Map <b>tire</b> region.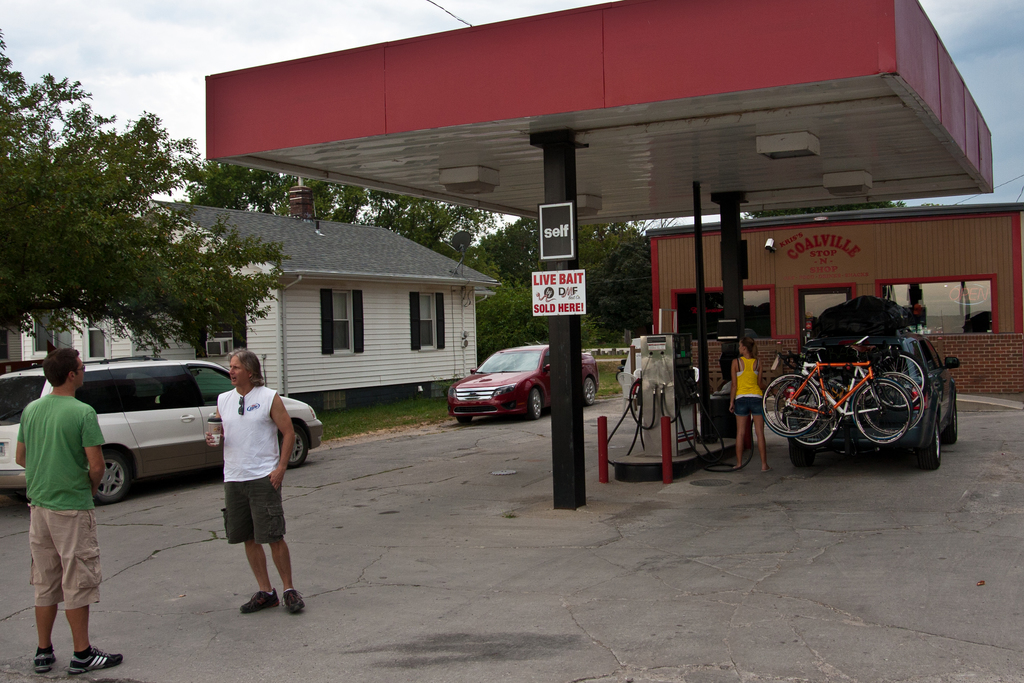
Mapped to (584, 373, 596, 406).
